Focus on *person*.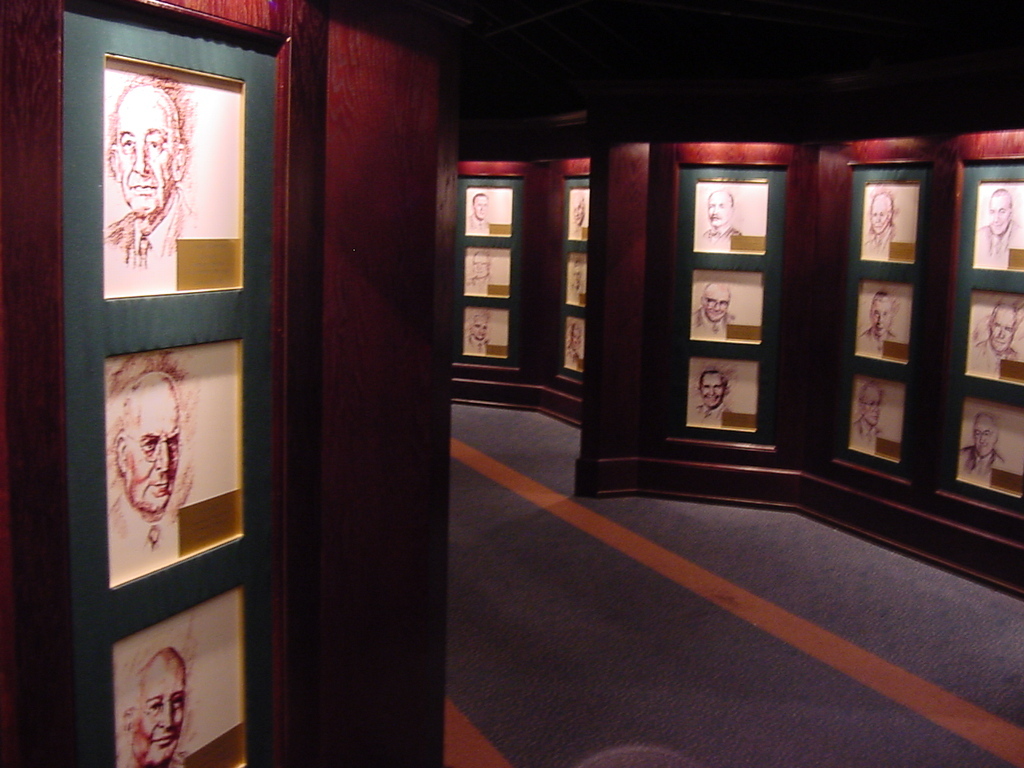
Focused at BBox(569, 187, 593, 243).
